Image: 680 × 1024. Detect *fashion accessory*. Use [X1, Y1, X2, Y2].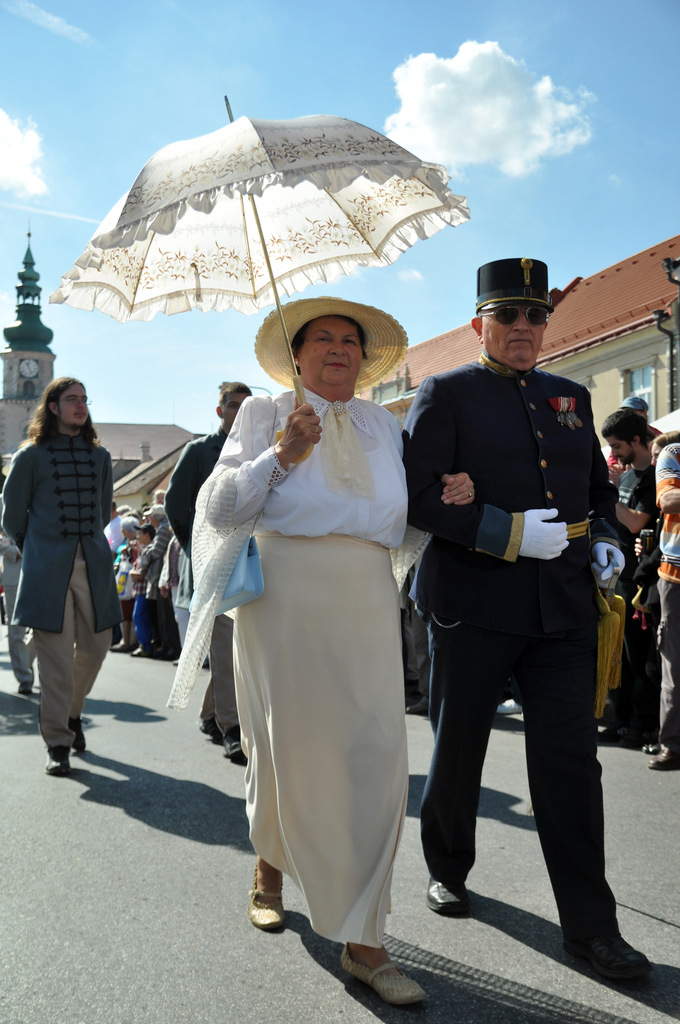
[111, 643, 129, 650].
